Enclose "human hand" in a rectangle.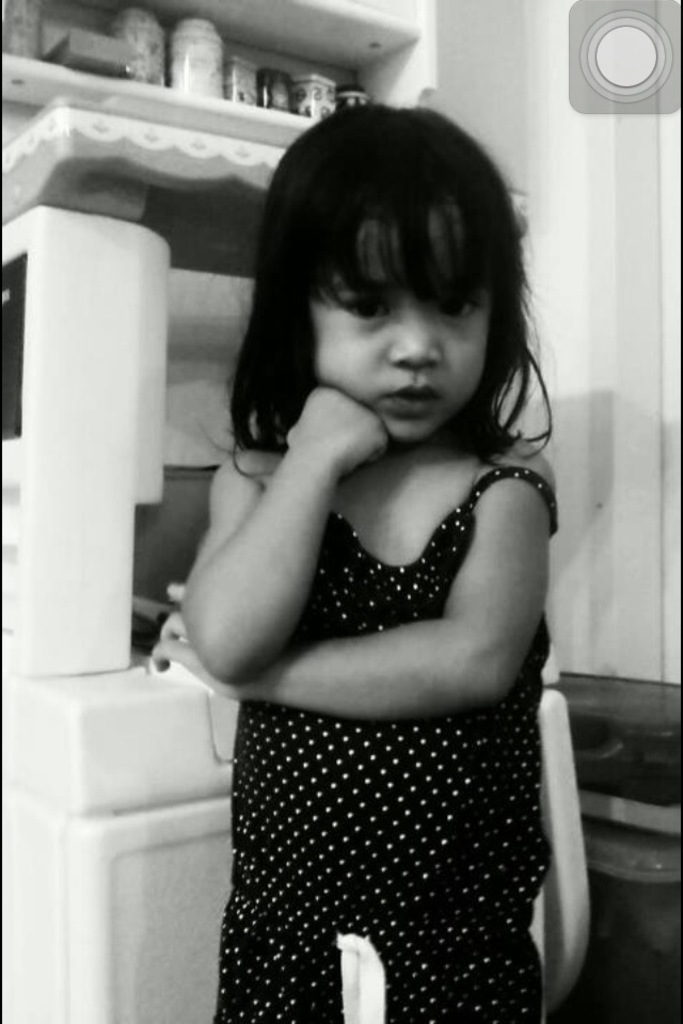
279,381,394,474.
